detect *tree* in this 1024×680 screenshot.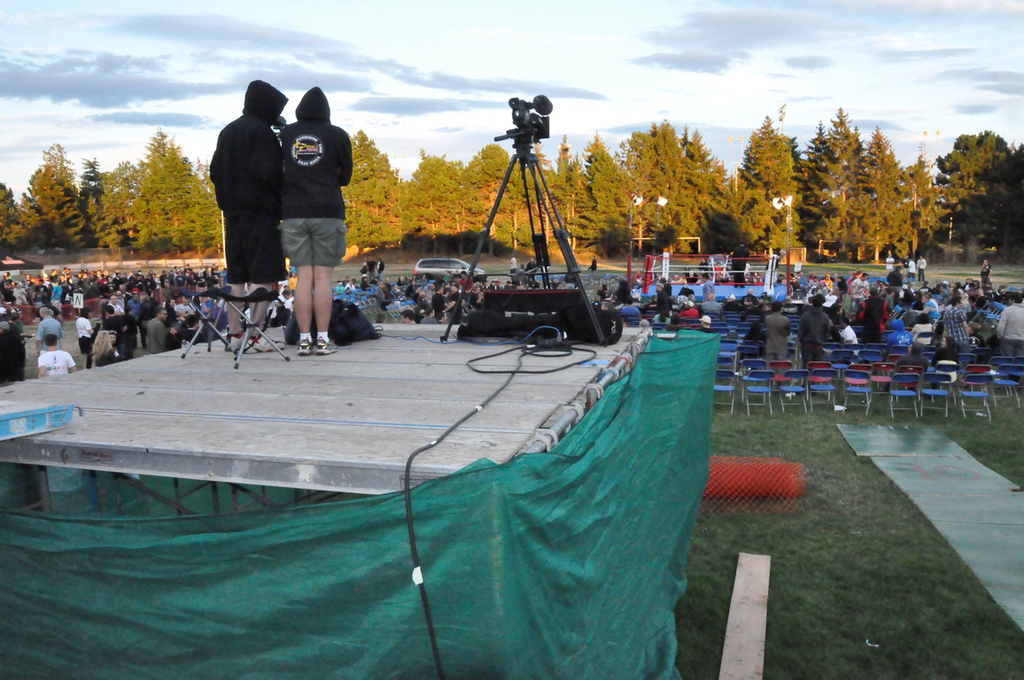
Detection: 0, 108, 1021, 263.
